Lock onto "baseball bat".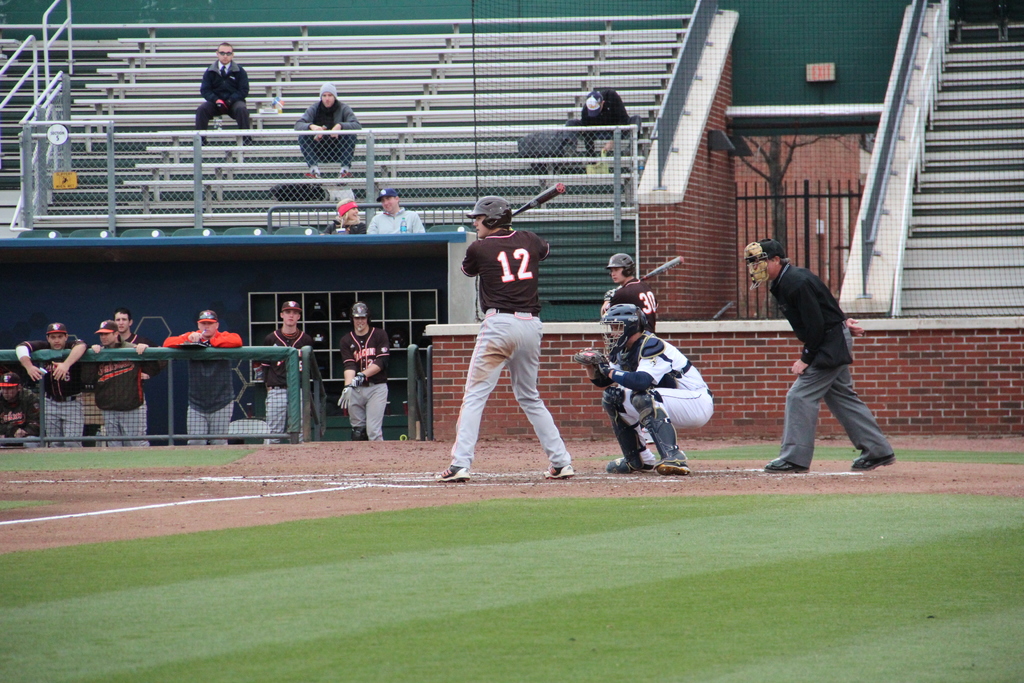
Locked: {"left": 511, "top": 178, "right": 567, "bottom": 221}.
